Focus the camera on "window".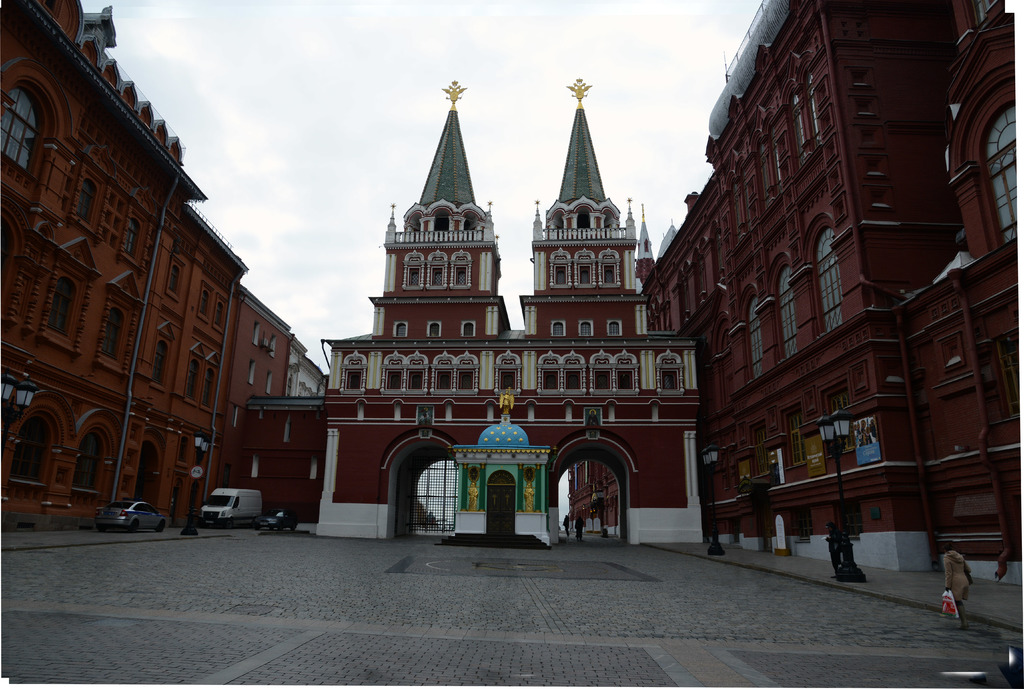
Focus region: 543, 371, 559, 393.
